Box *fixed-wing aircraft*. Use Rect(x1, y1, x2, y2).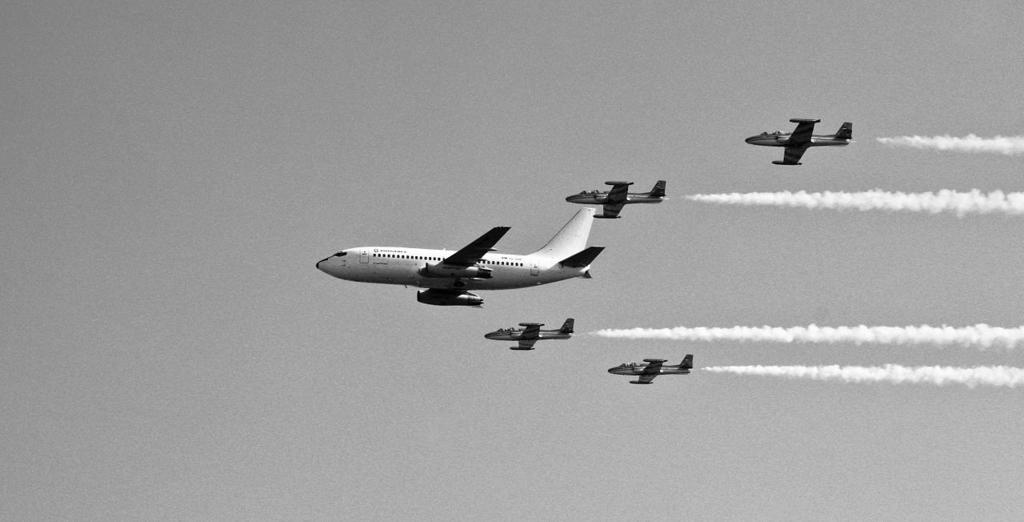
Rect(312, 203, 605, 313).
